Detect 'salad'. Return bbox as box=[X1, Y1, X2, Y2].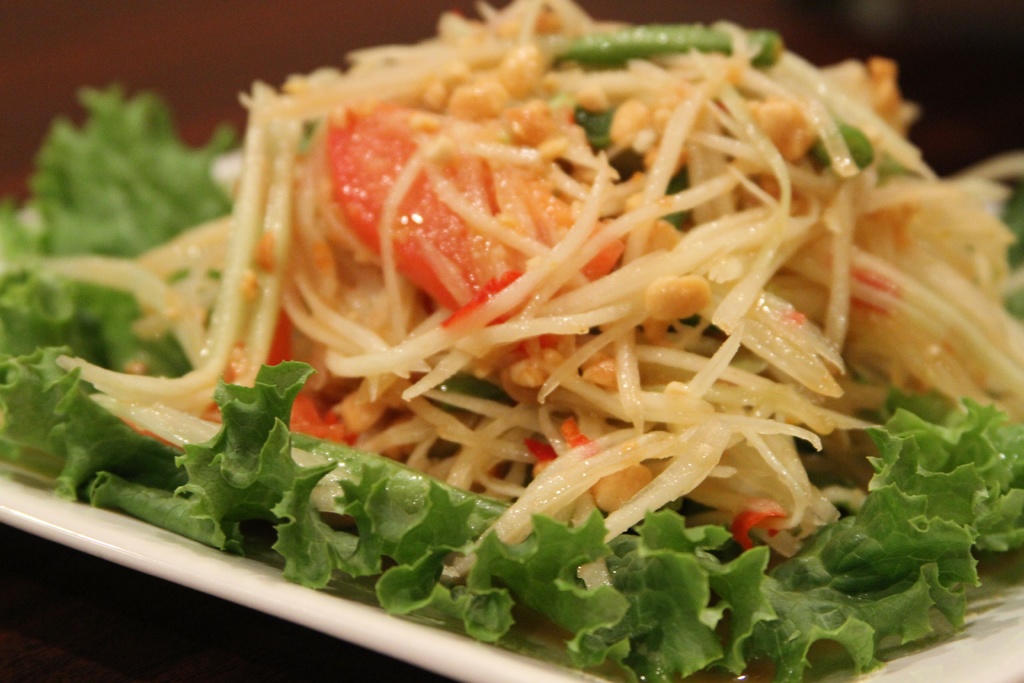
box=[0, 0, 1023, 682].
